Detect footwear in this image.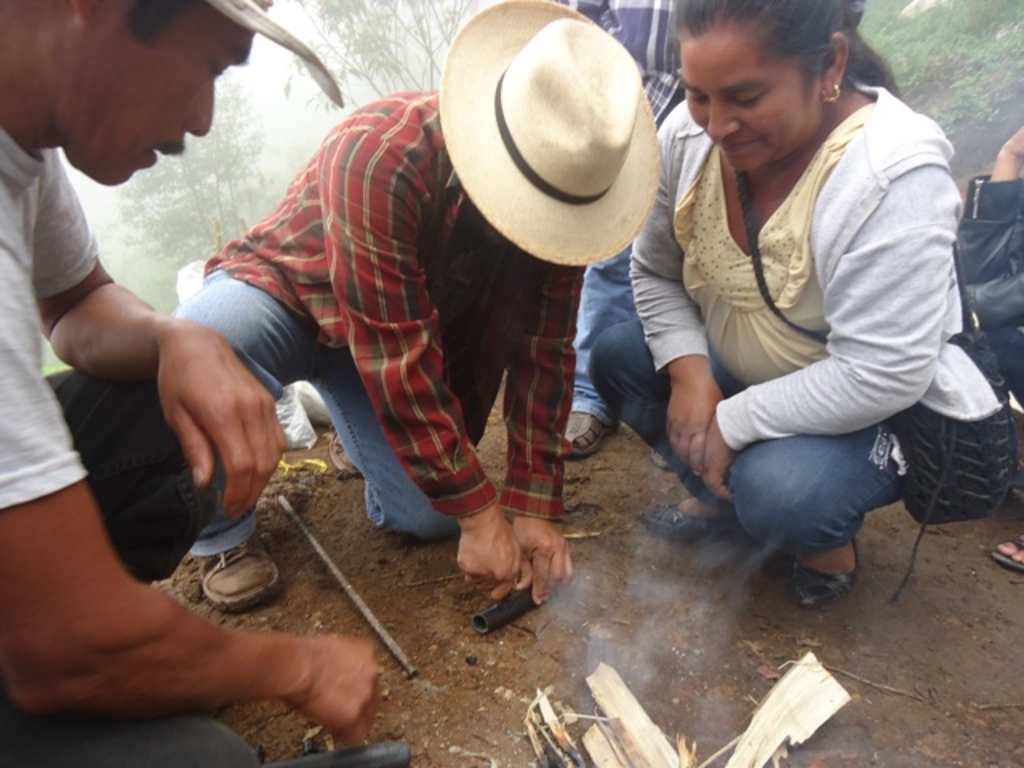
Detection: (773,539,886,610).
